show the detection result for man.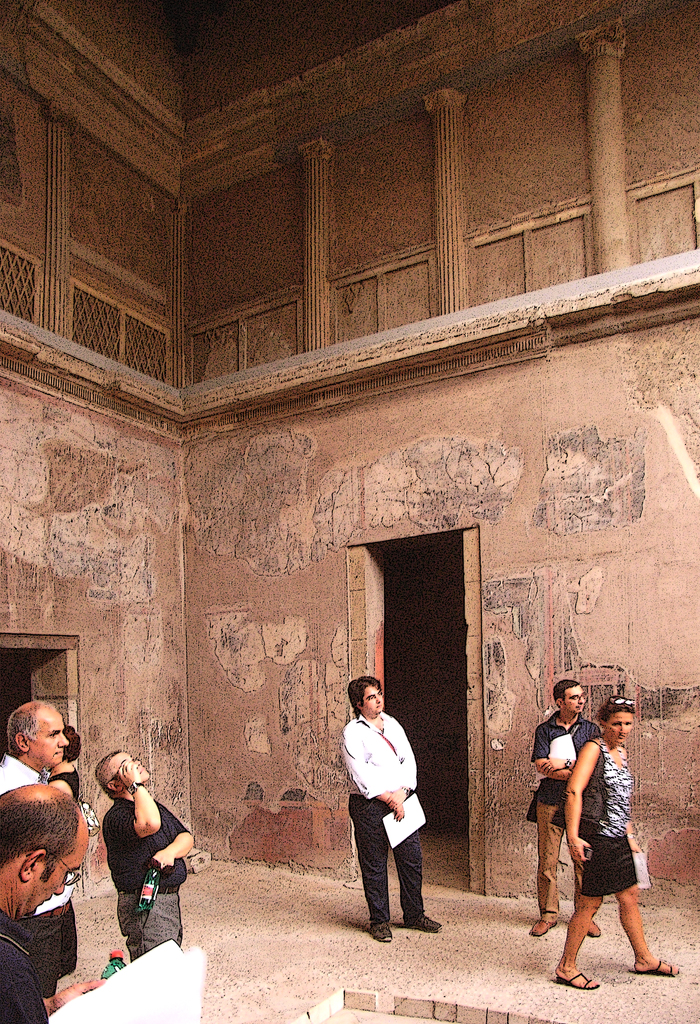
bbox(94, 751, 203, 963).
